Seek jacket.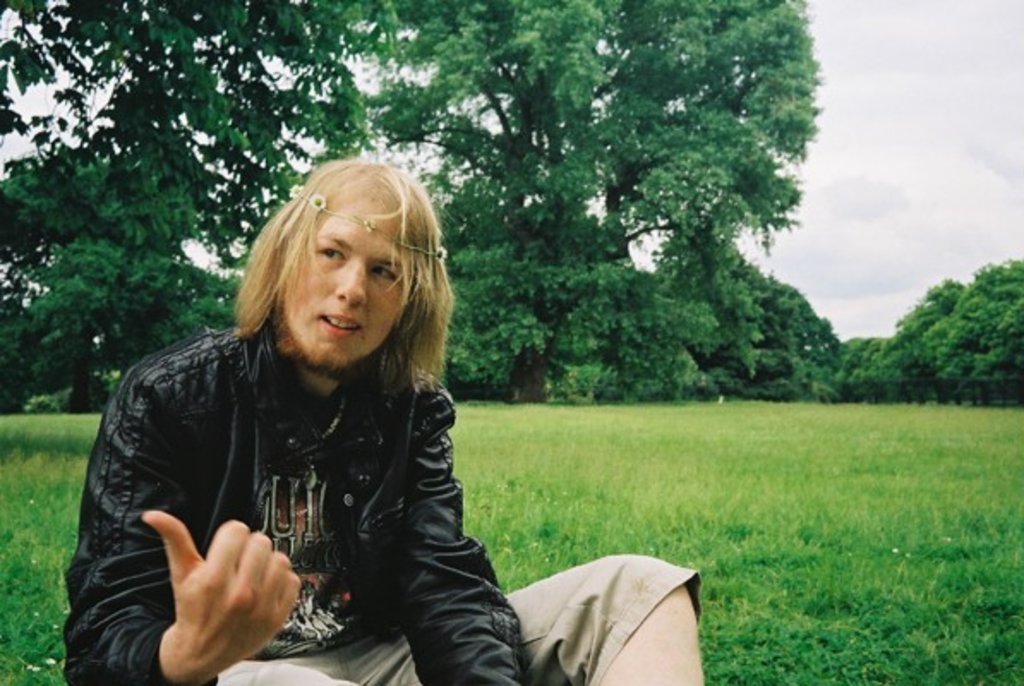
x1=67 y1=259 x2=537 y2=677.
